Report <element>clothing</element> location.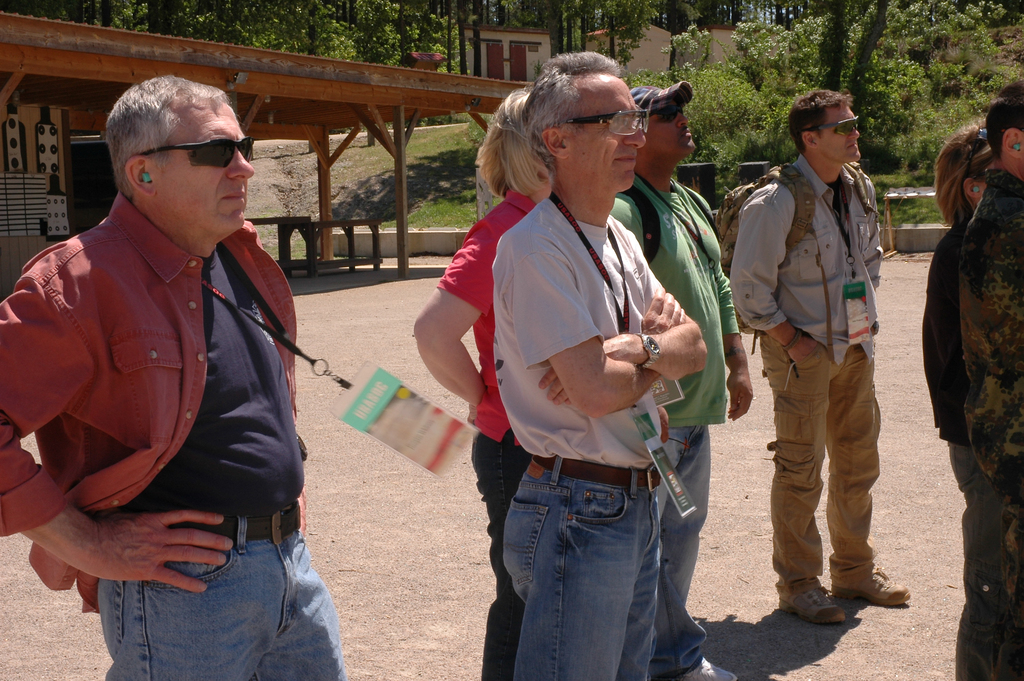
Report: crop(605, 163, 739, 679).
